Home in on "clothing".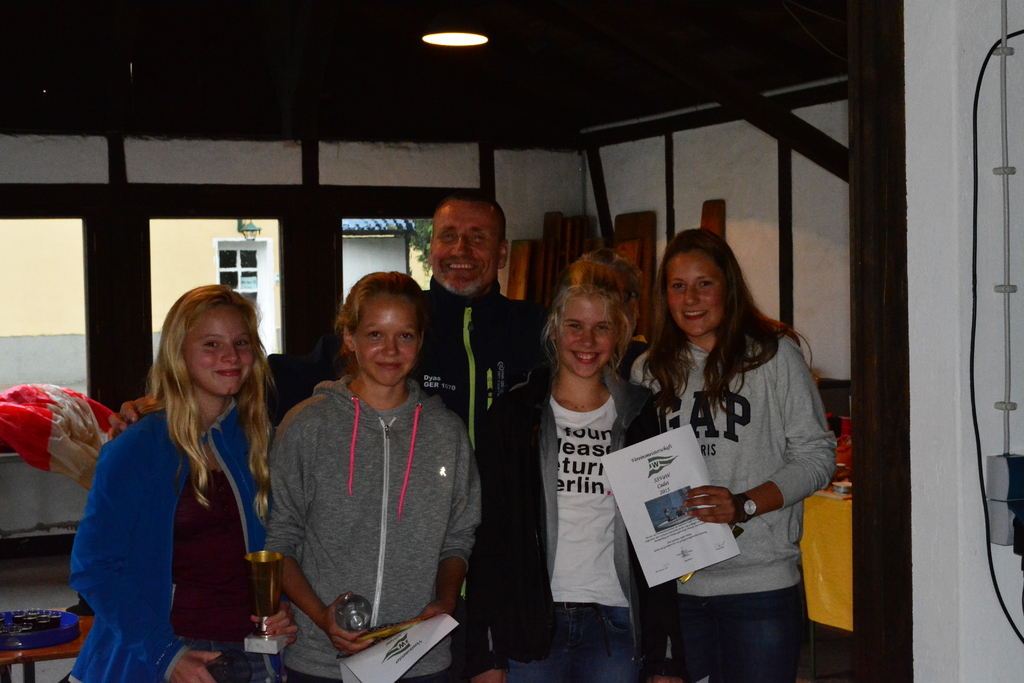
Homed in at bbox=[69, 400, 283, 682].
